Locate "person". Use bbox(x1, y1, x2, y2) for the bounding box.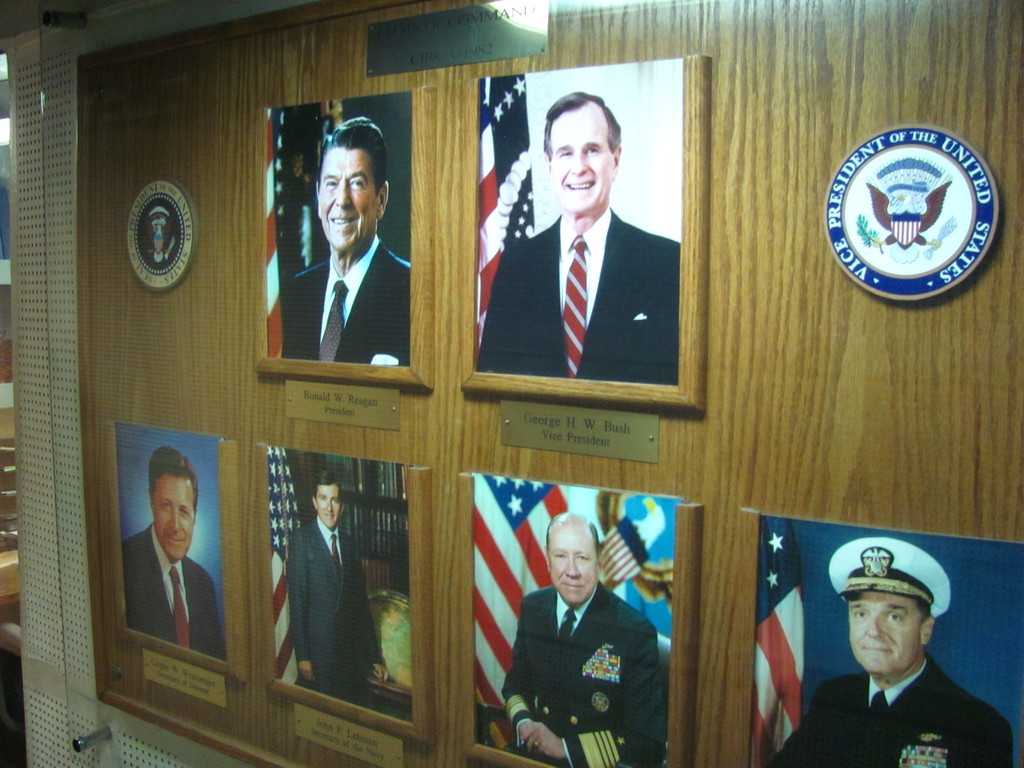
bbox(271, 110, 412, 367).
